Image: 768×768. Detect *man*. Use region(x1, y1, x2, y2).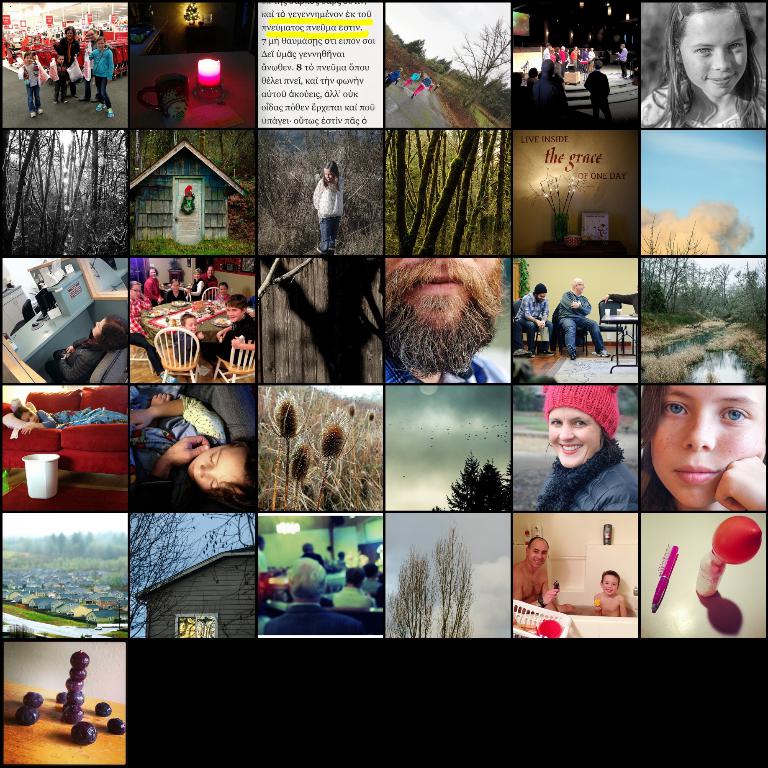
region(615, 42, 628, 79).
